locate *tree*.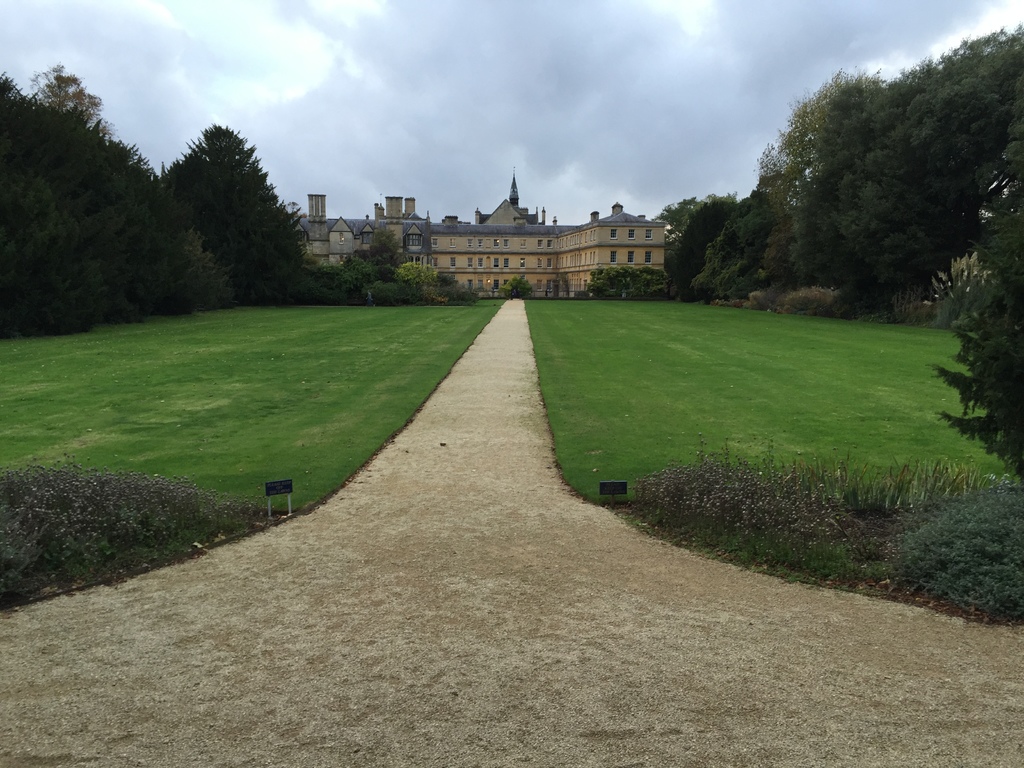
Bounding box: [29, 63, 108, 143].
